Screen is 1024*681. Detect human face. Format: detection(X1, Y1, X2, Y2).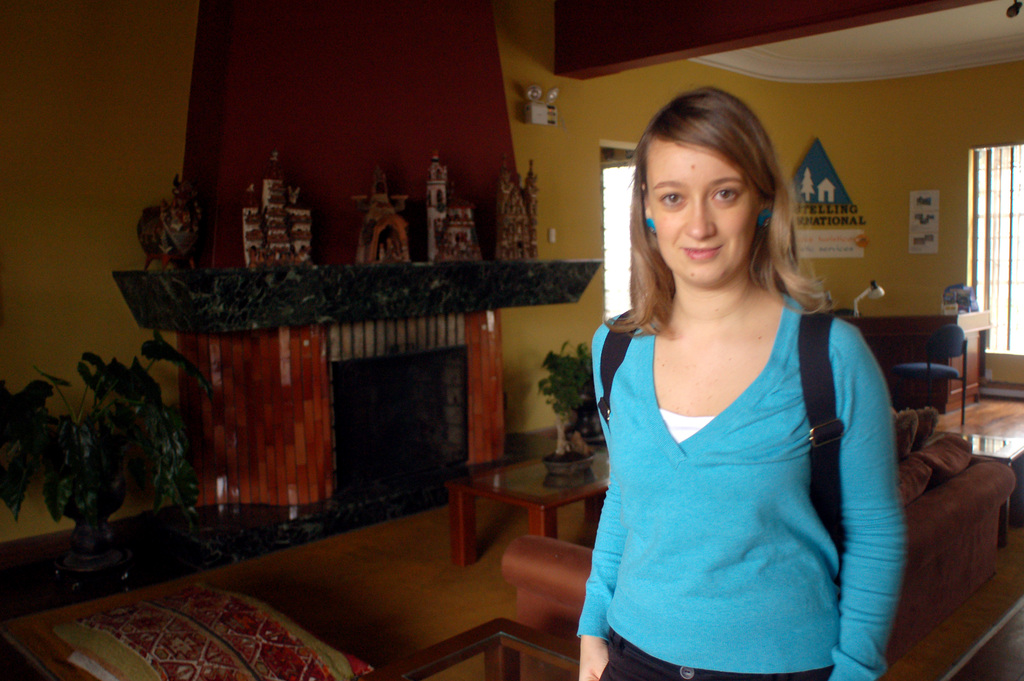
detection(650, 133, 750, 278).
